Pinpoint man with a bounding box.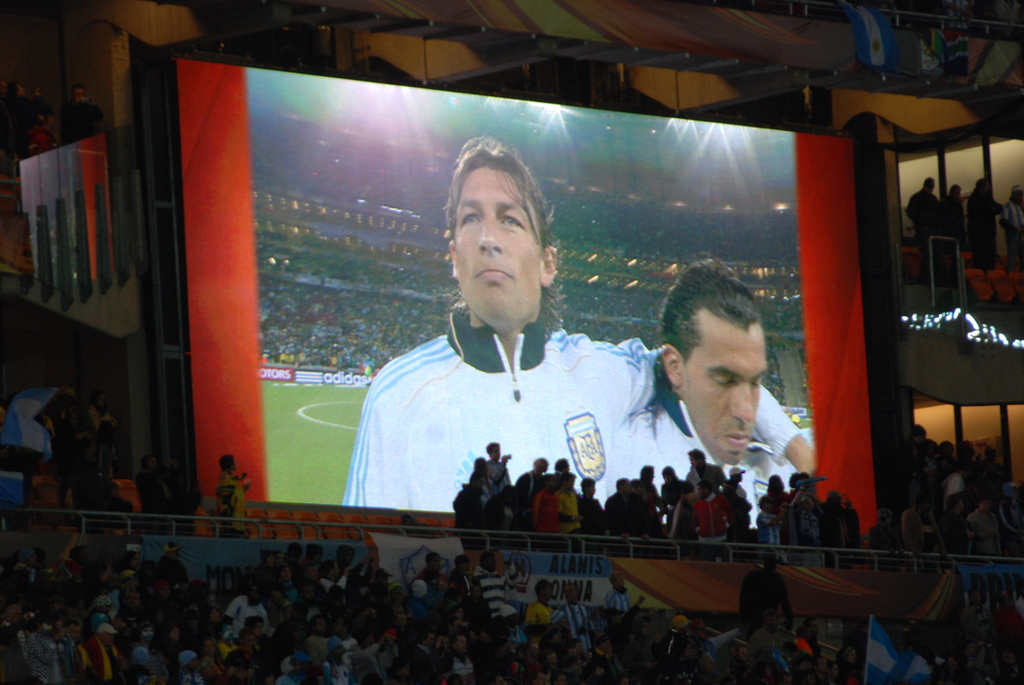
(346,137,817,526).
